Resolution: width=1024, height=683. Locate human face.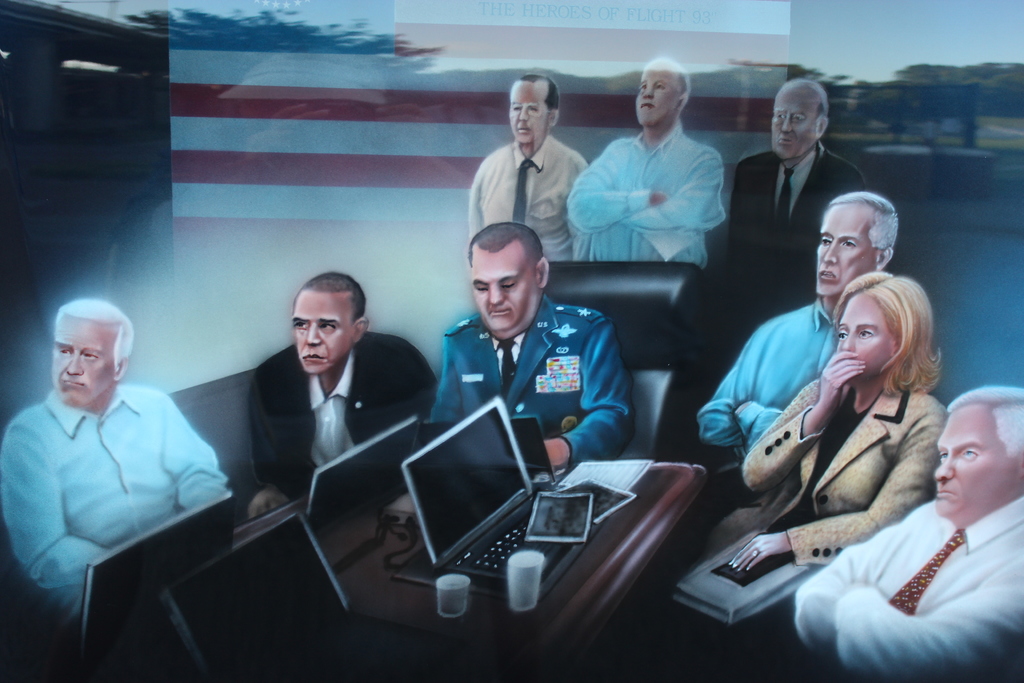
left=936, top=407, right=999, bottom=516.
